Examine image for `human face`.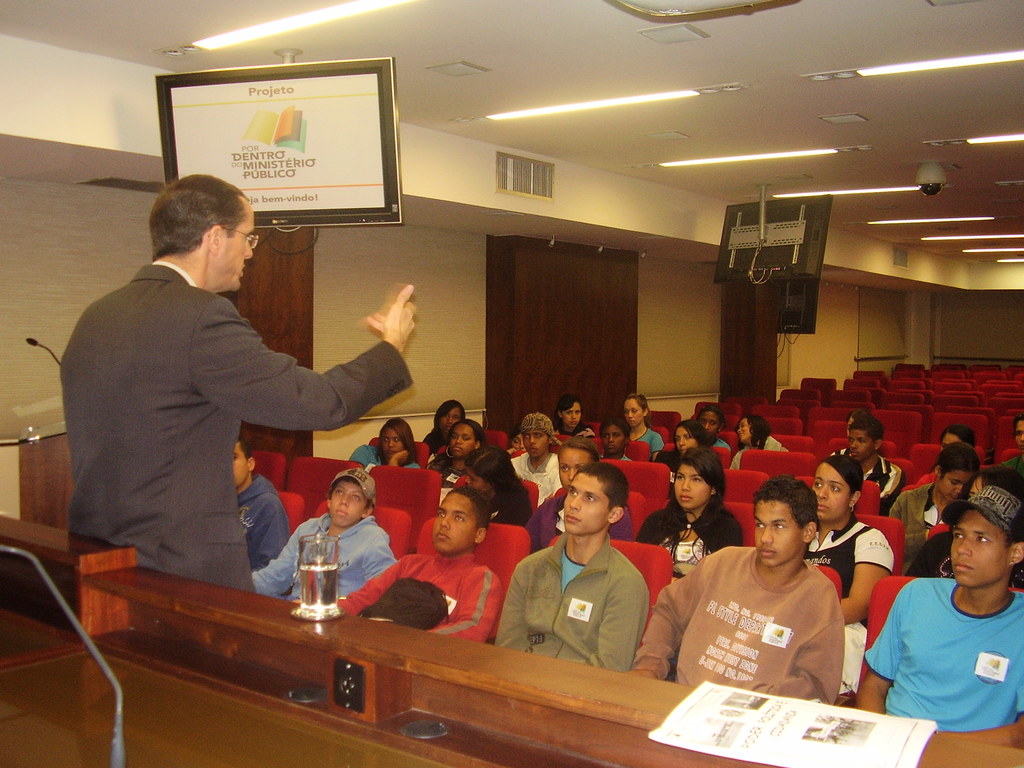
Examination result: box(600, 423, 626, 454).
